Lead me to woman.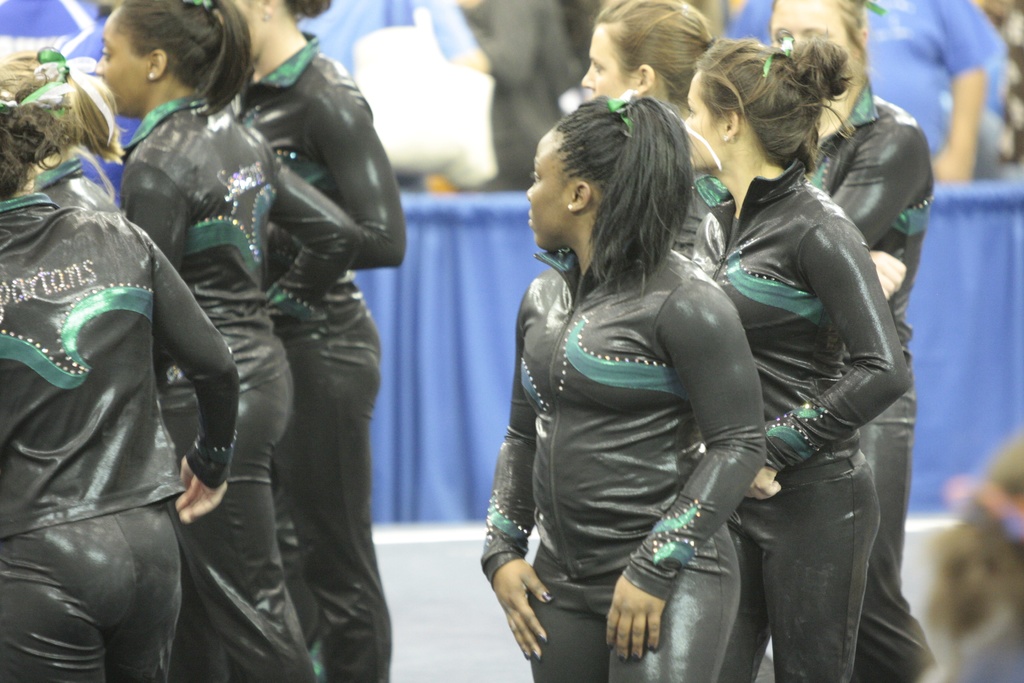
Lead to {"left": 473, "top": 74, "right": 762, "bottom": 682}.
